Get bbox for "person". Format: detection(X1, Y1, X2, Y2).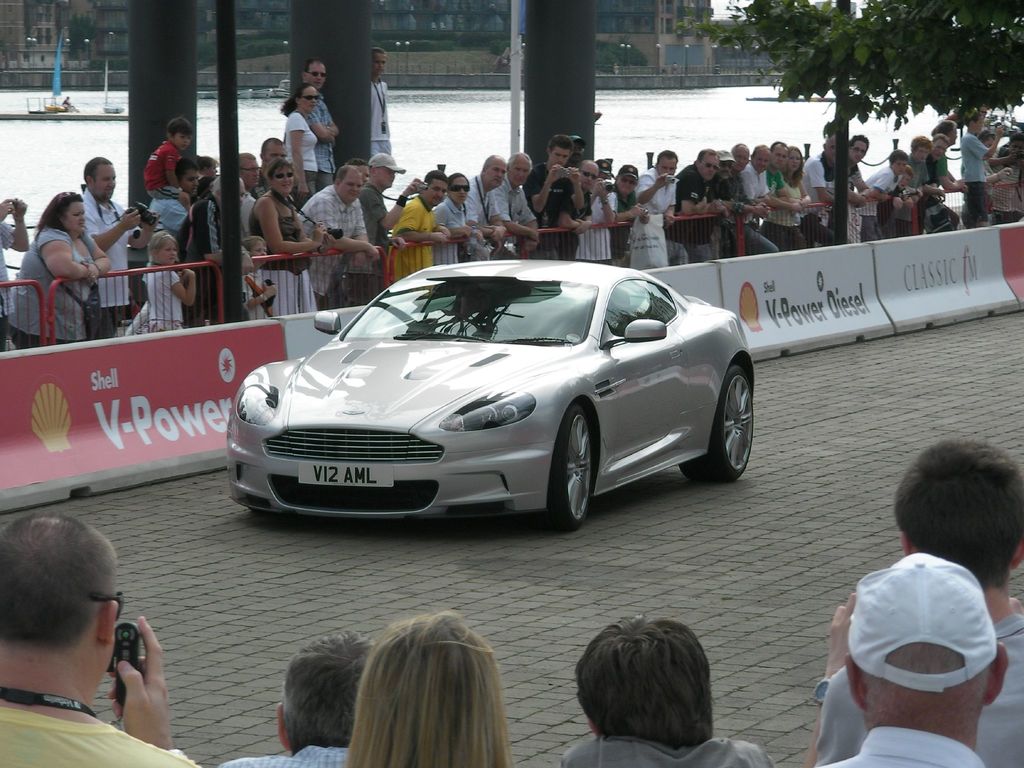
detection(0, 196, 29, 353).
